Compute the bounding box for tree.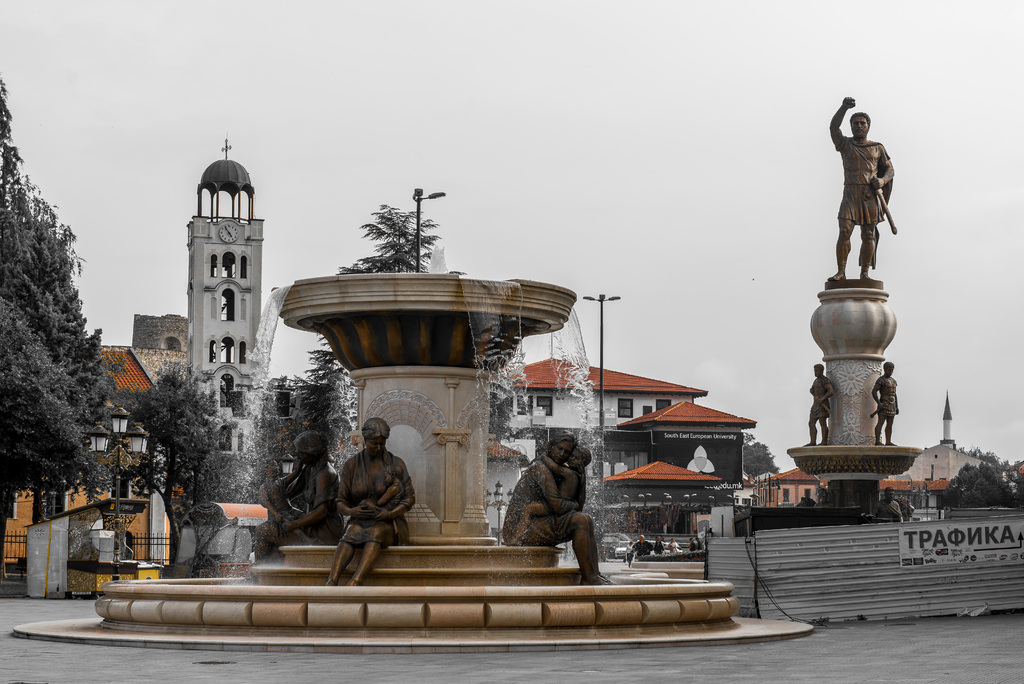
(left=927, top=461, right=1023, bottom=514).
